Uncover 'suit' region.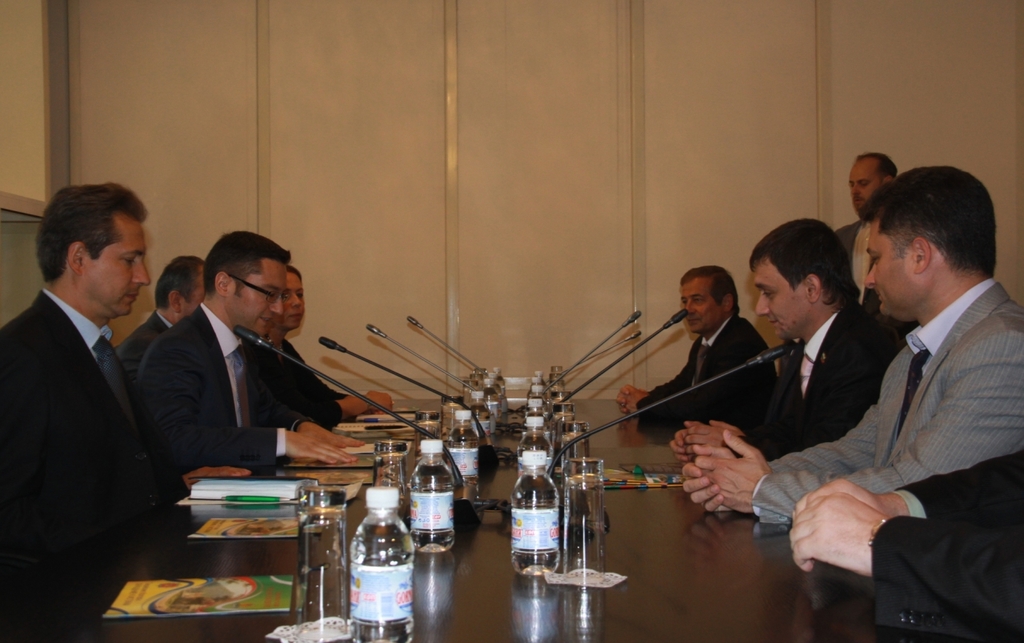
Uncovered: 635/310/777/430.
